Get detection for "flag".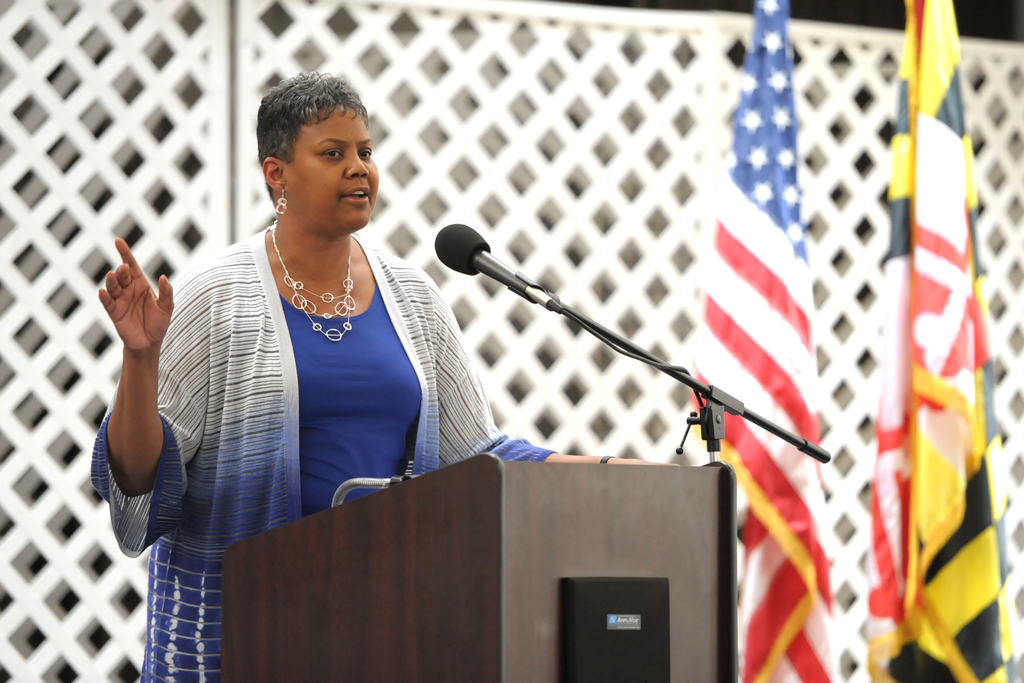
Detection: {"x1": 684, "y1": 0, "x2": 838, "y2": 682}.
